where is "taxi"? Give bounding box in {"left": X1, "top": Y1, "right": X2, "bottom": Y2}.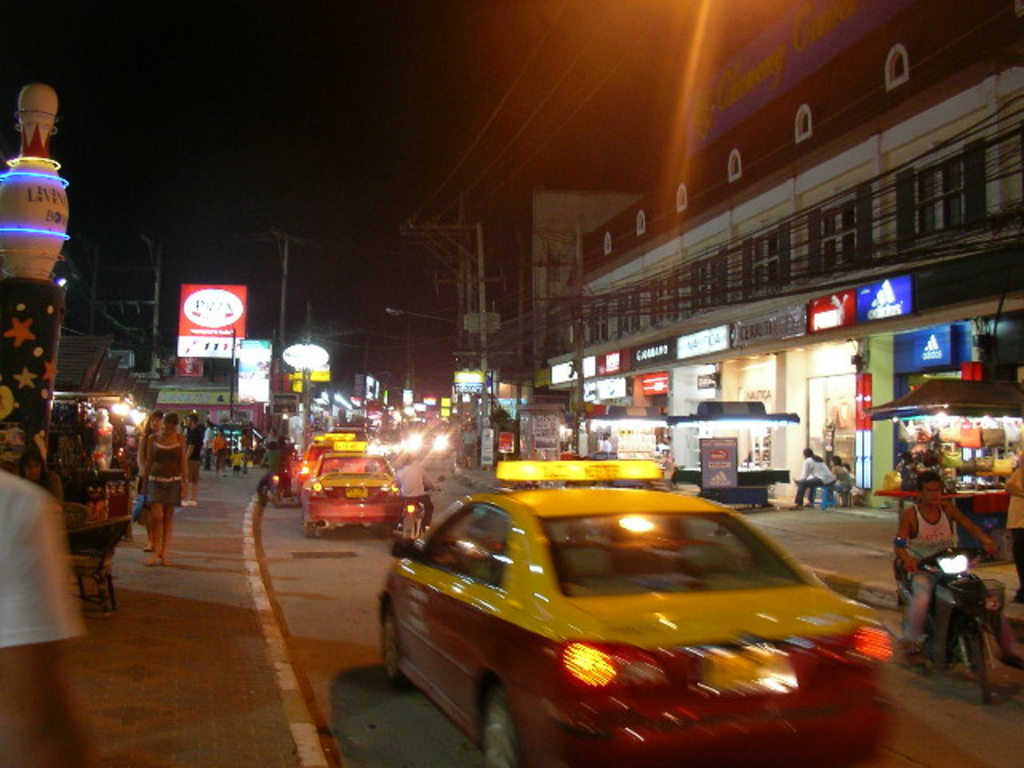
{"left": 285, "top": 430, "right": 362, "bottom": 502}.
